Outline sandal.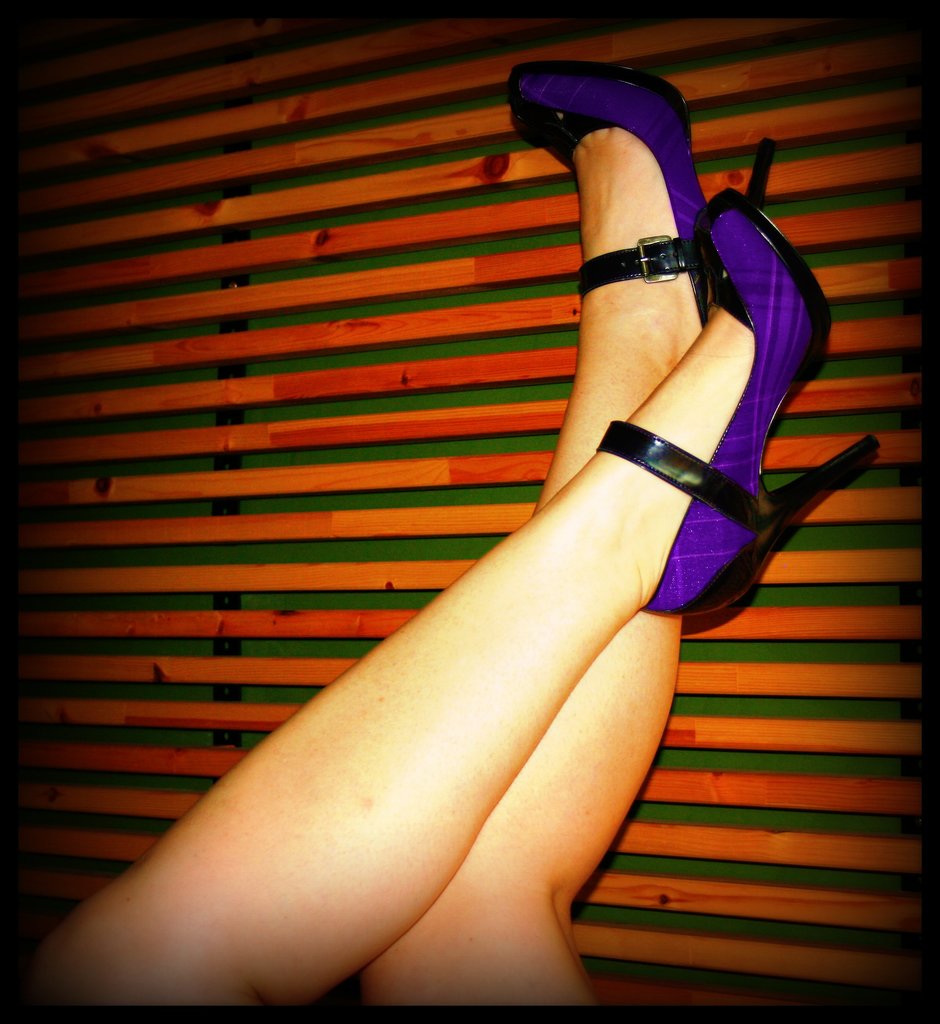
Outline: [551, 106, 831, 655].
